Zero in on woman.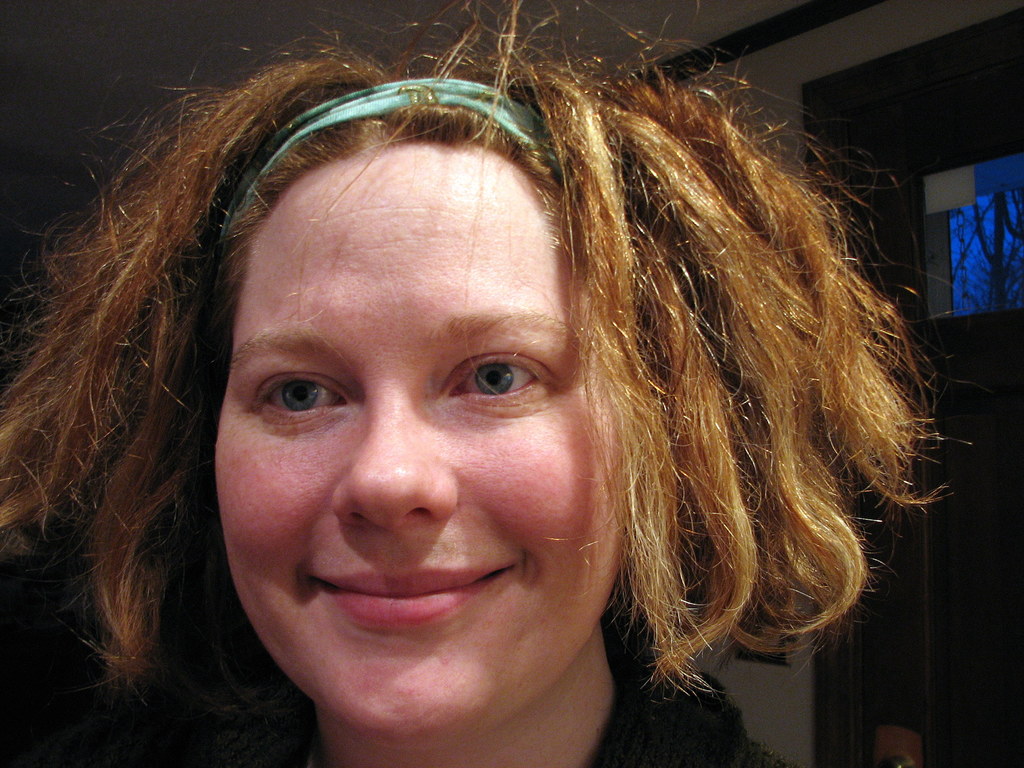
Zeroed in: 0:0:992:767.
